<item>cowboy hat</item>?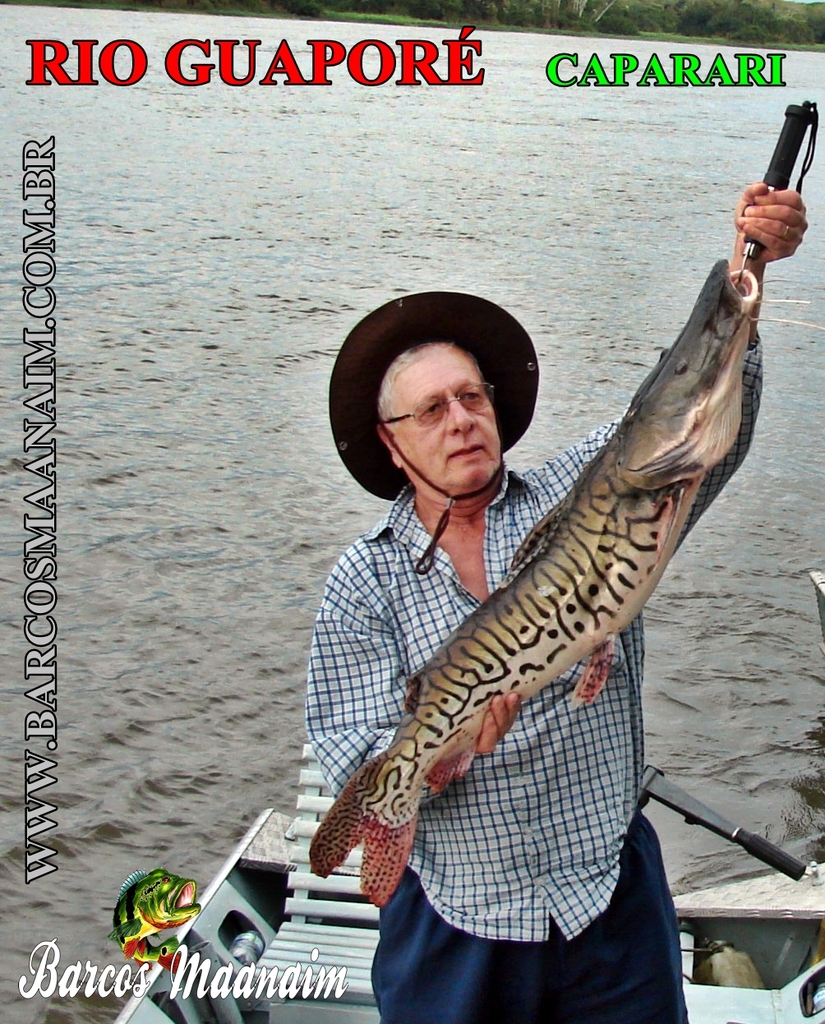
340,284,555,481
